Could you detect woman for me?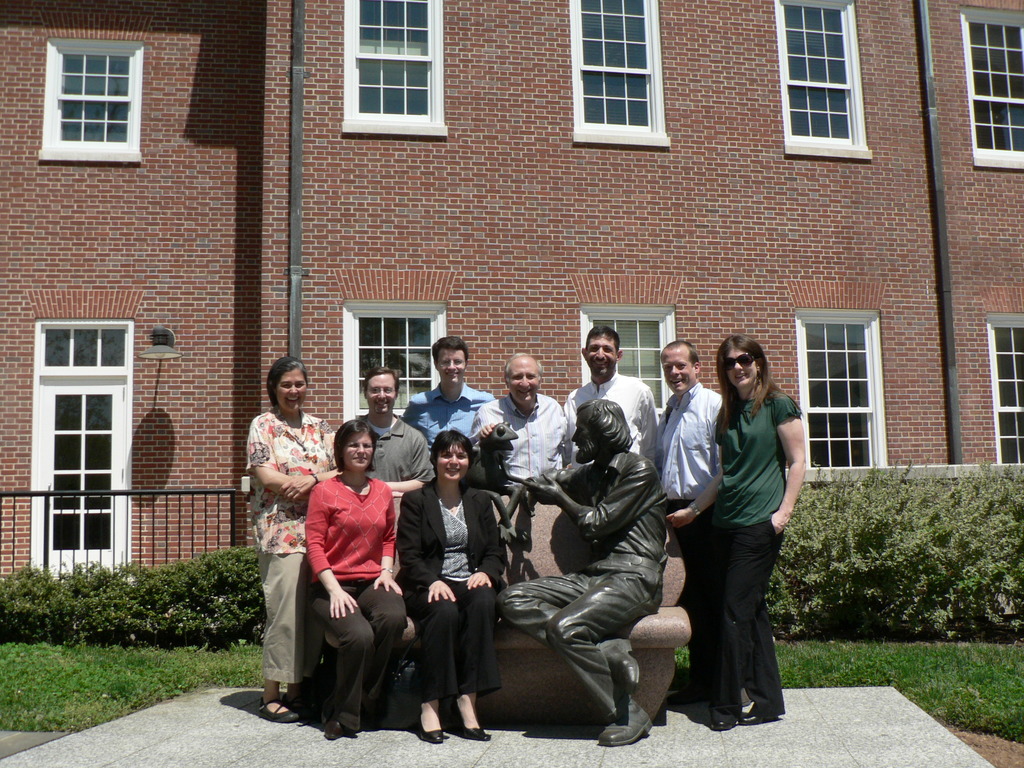
Detection result: locate(250, 349, 348, 725).
